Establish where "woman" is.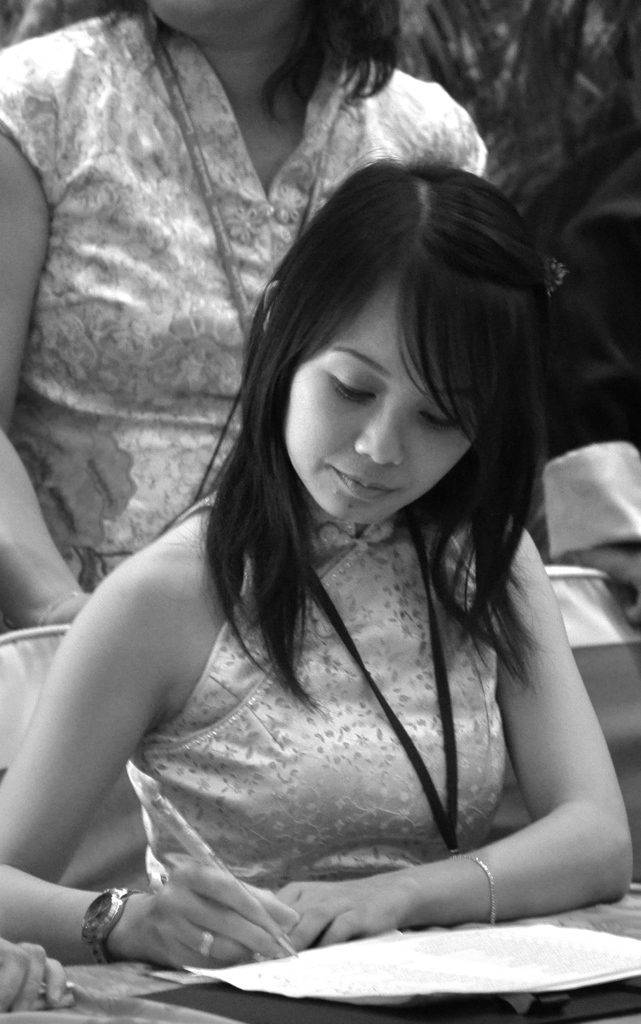
Established at <bbox>0, 0, 484, 636</bbox>.
